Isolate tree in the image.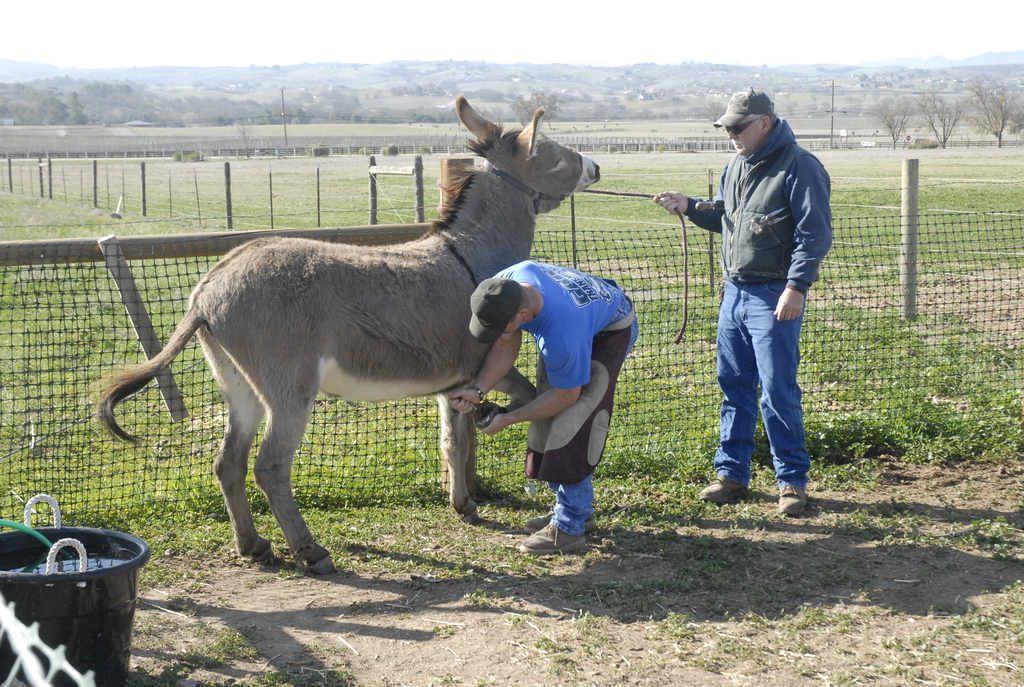
Isolated region: box(351, 112, 365, 123).
